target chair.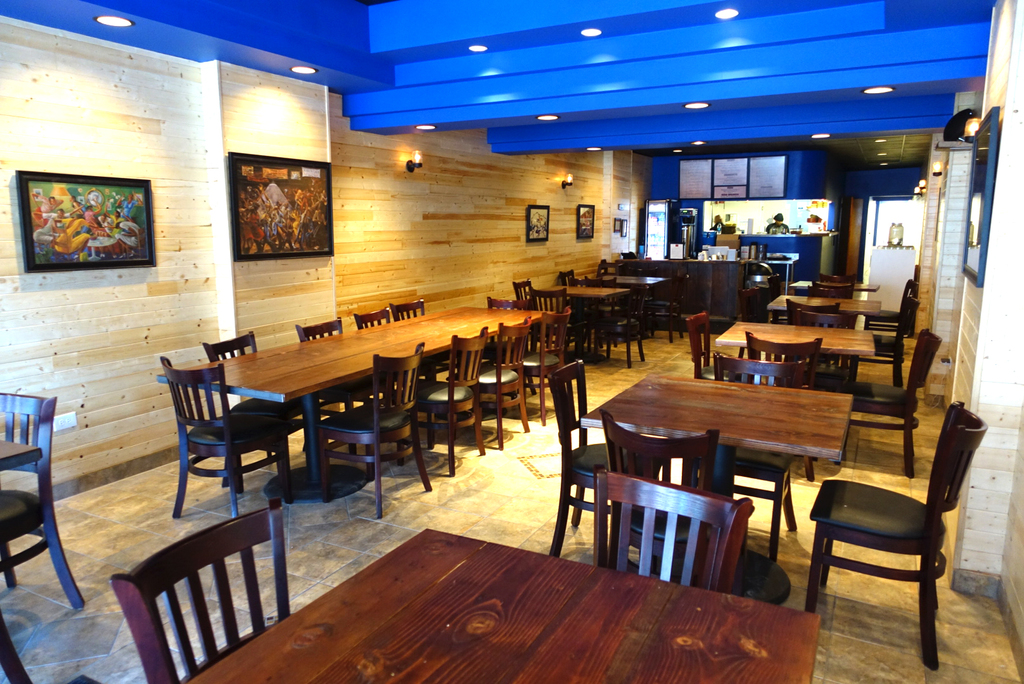
Target region: 451,315,530,448.
